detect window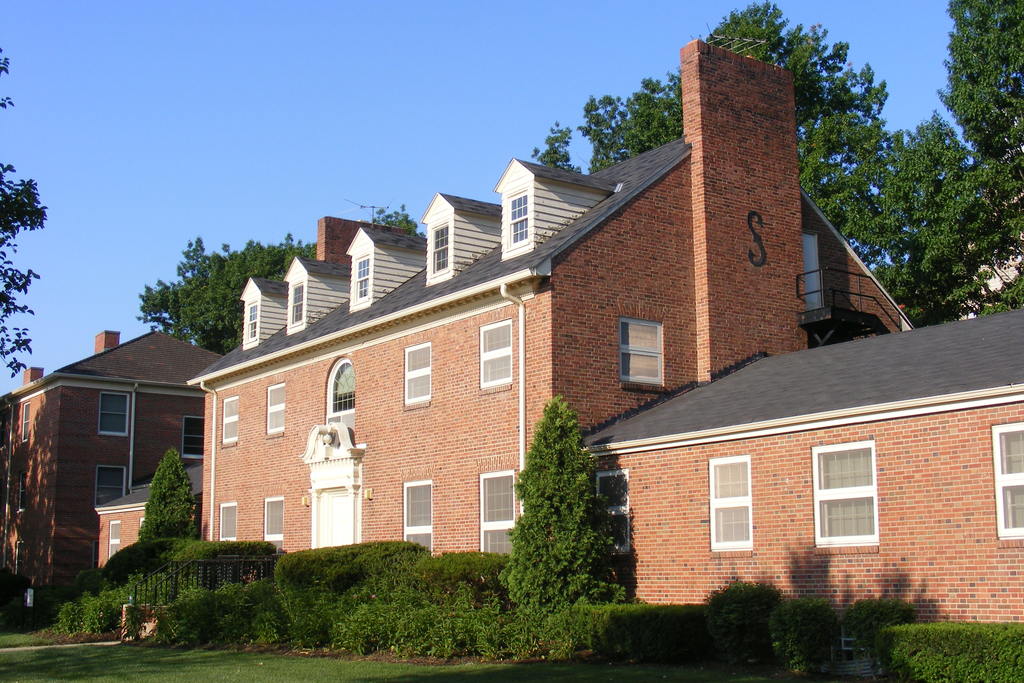
bbox(268, 379, 284, 437)
